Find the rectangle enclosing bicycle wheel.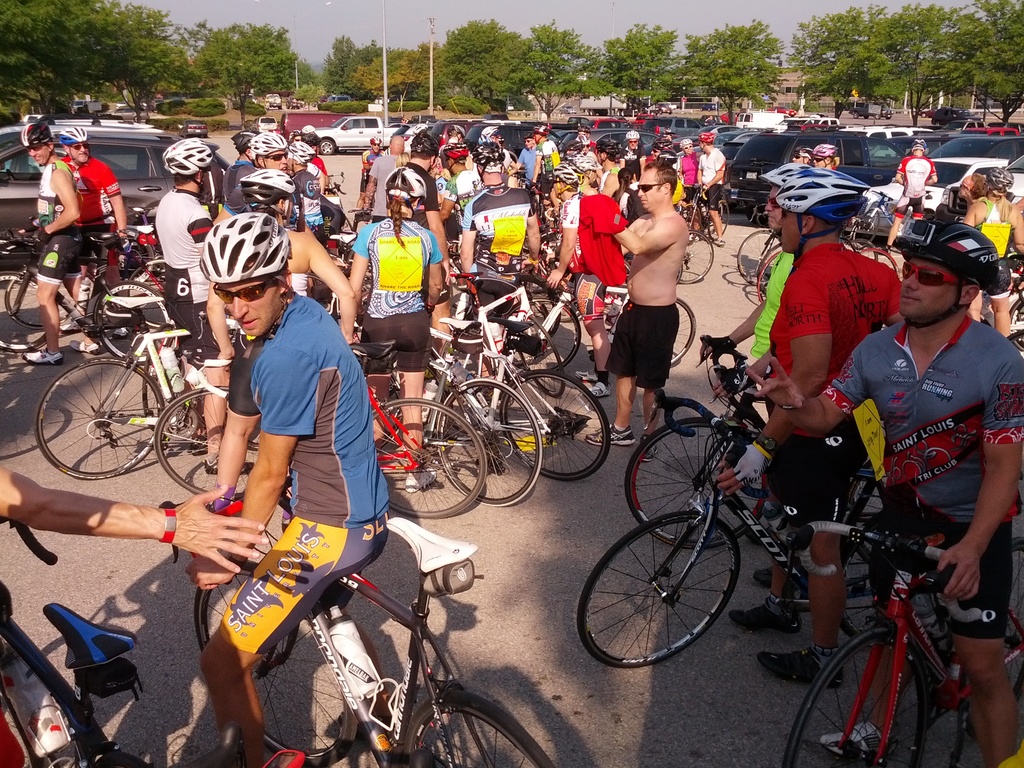
left=0, top=271, right=48, bottom=351.
